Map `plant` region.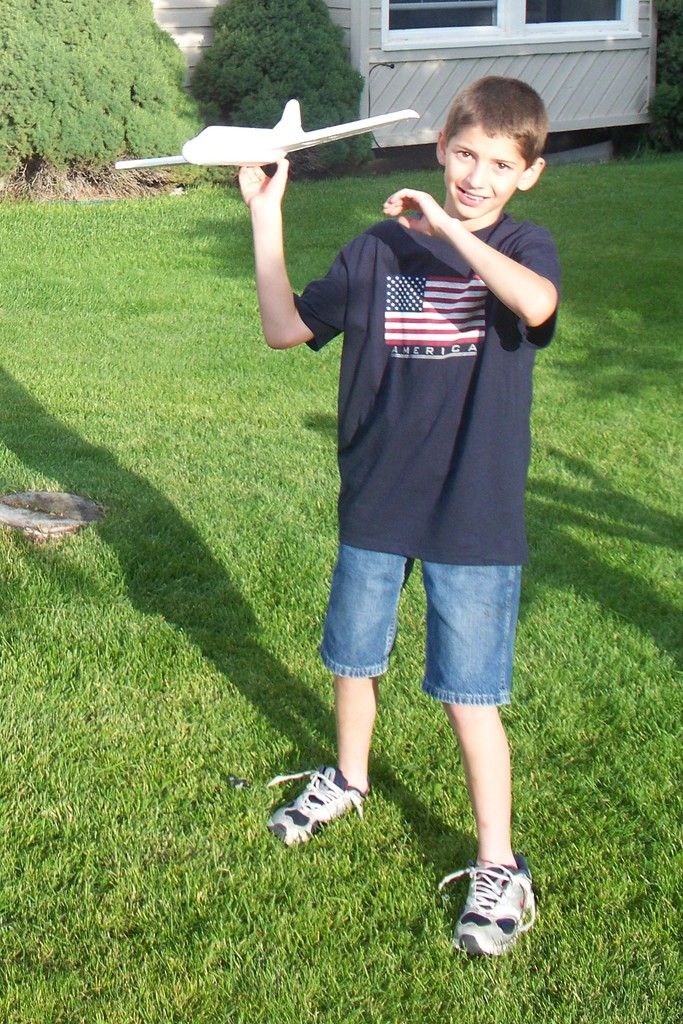
Mapped to region(193, 0, 368, 182).
